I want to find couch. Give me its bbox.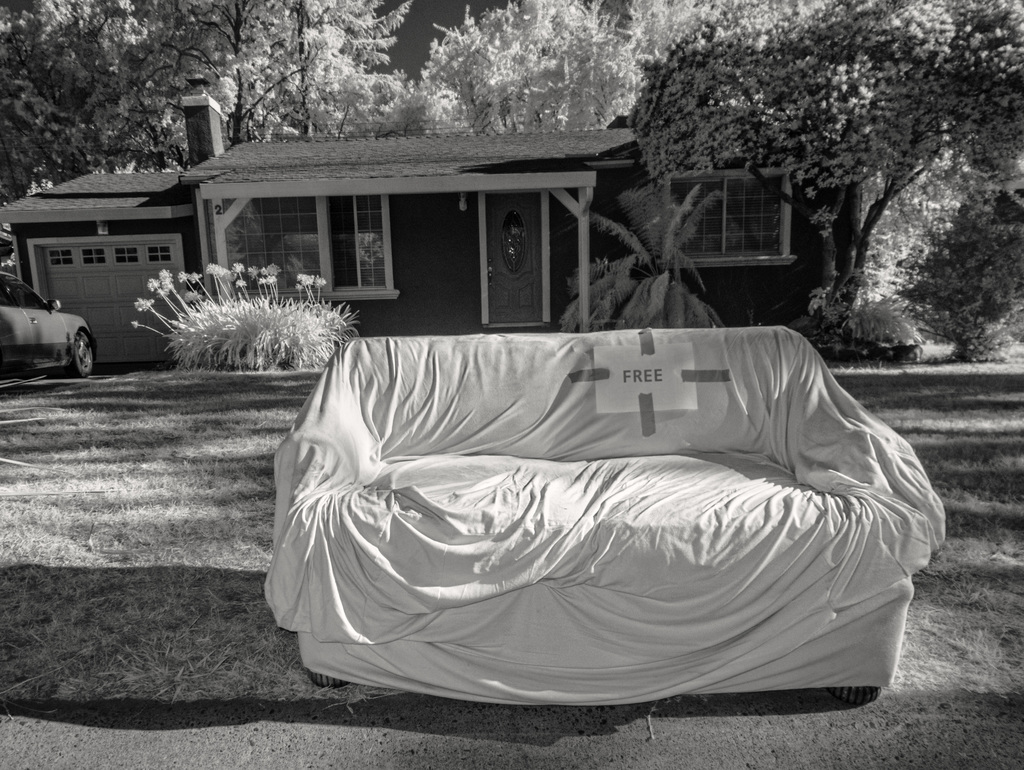
left=265, top=337, right=948, bottom=706.
